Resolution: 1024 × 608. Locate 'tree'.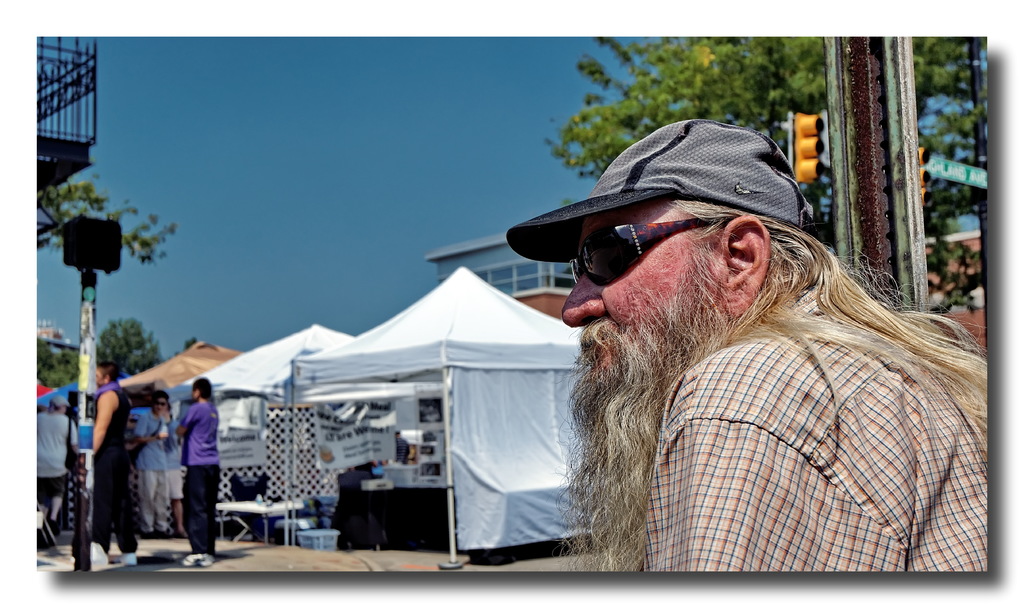
(left=545, top=35, right=993, bottom=320).
